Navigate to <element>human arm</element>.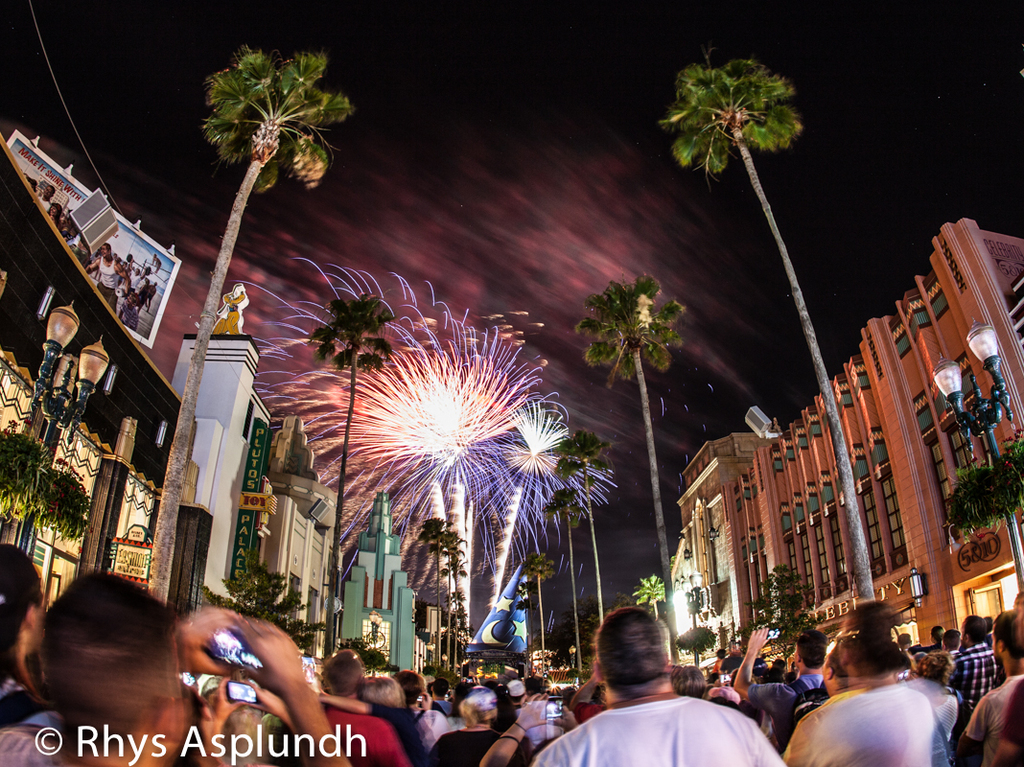
Navigation target: detection(557, 704, 579, 731).
